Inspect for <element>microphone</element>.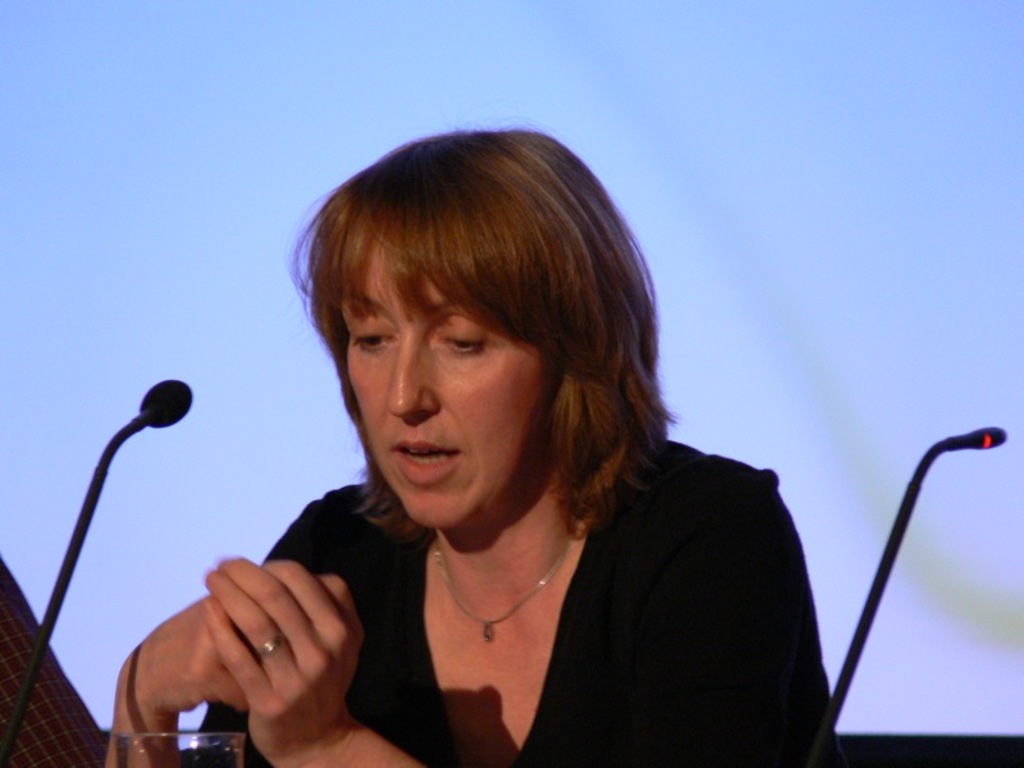
Inspection: pyautogui.locateOnScreen(941, 426, 1010, 454).
